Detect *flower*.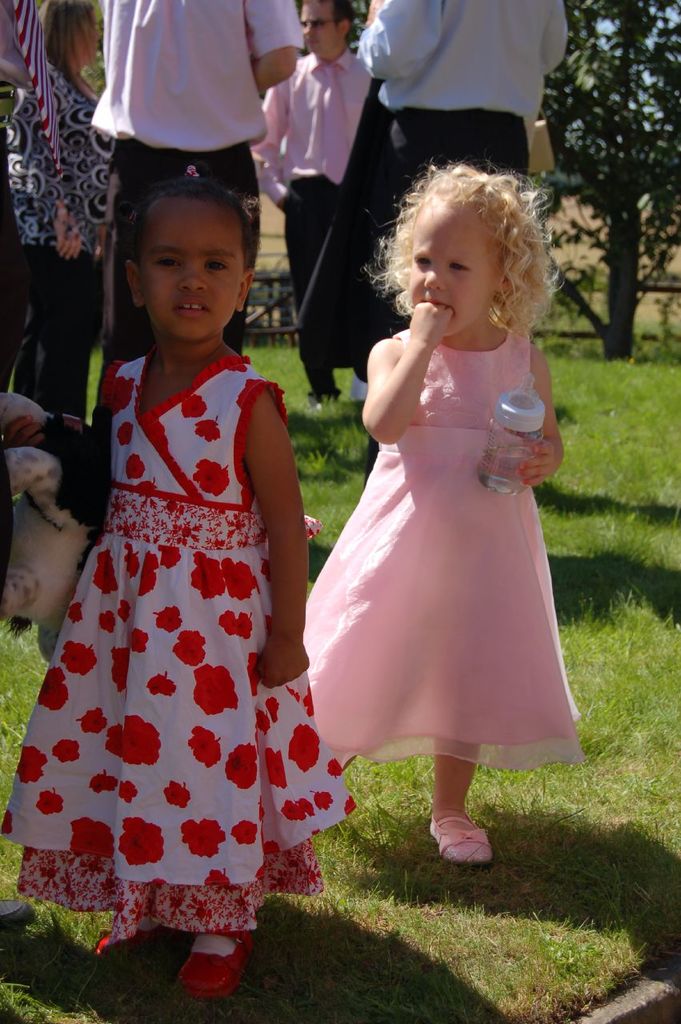
Detected at (left=157, top=603, right=182, bottom=630).
